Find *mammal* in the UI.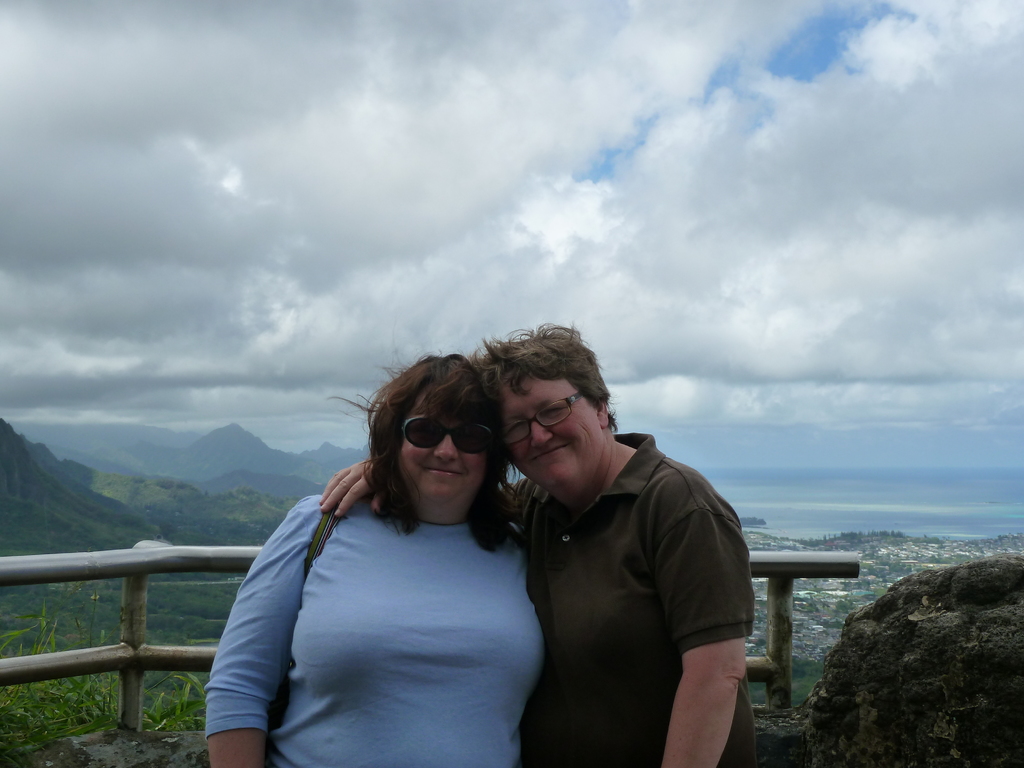
UI element at 321:318:756:767.
